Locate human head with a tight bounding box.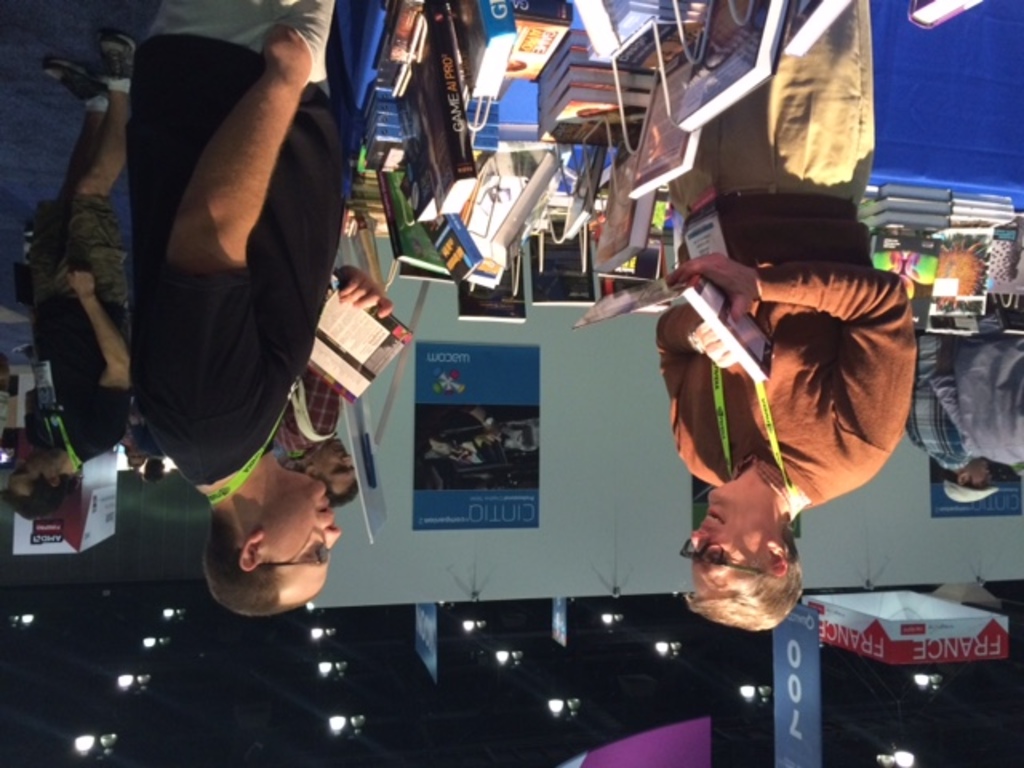
[298, 434, 357, 509].
